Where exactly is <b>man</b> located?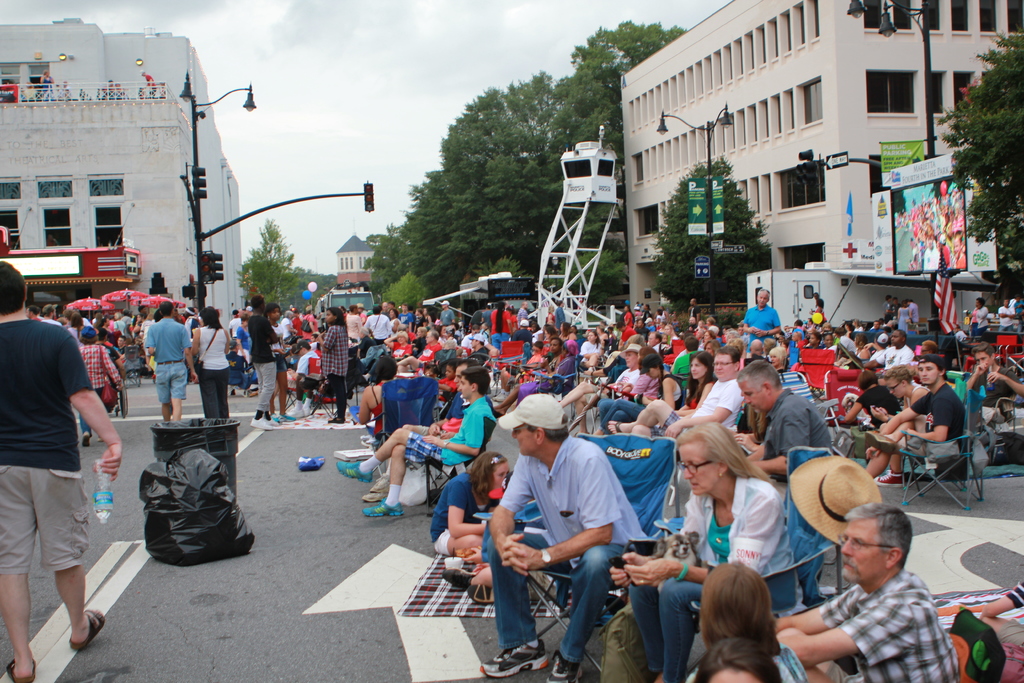
Its bounding box is select_region(767, 497, 952, 682).
